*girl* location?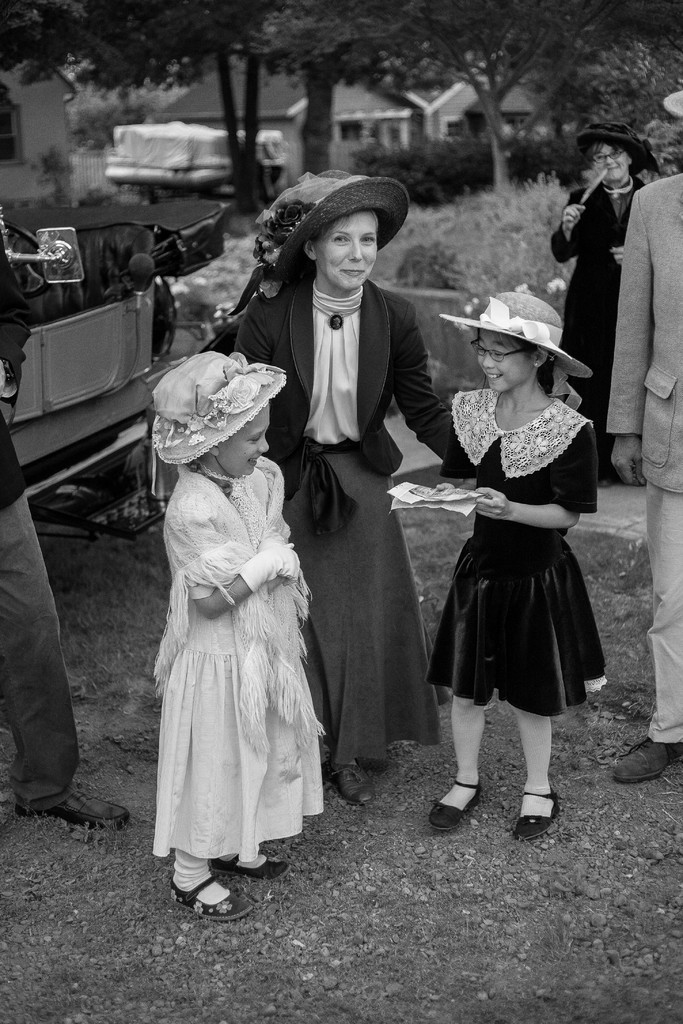
<bbox>141, 342, 333, 918</bbox>
